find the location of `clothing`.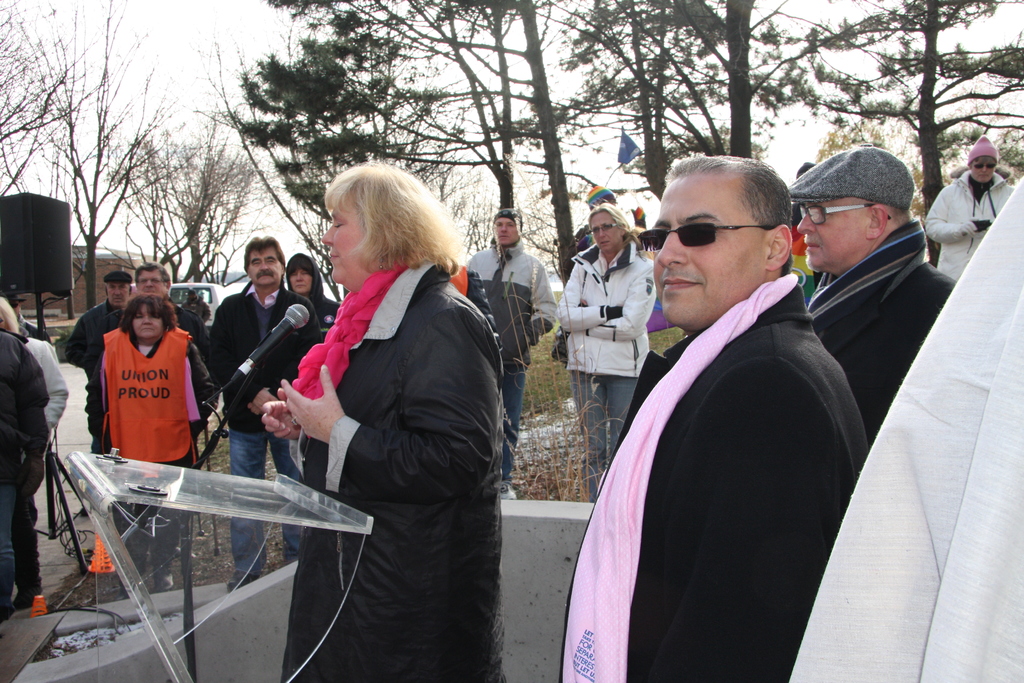
Location: 783:193:1023:681.
